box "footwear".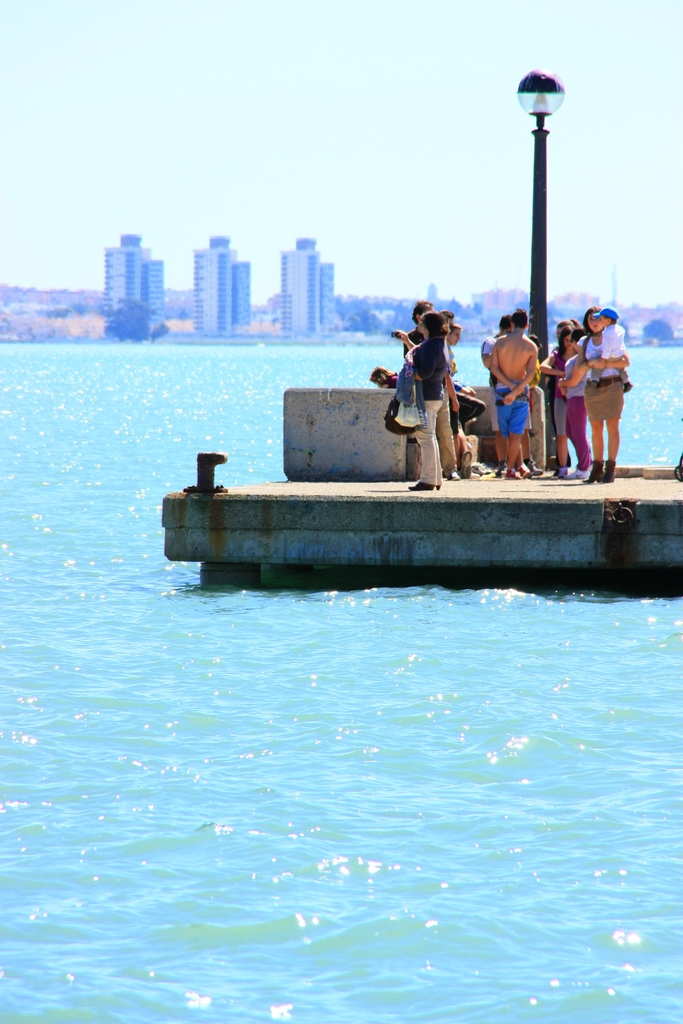
(474, 461, 486, 477).
